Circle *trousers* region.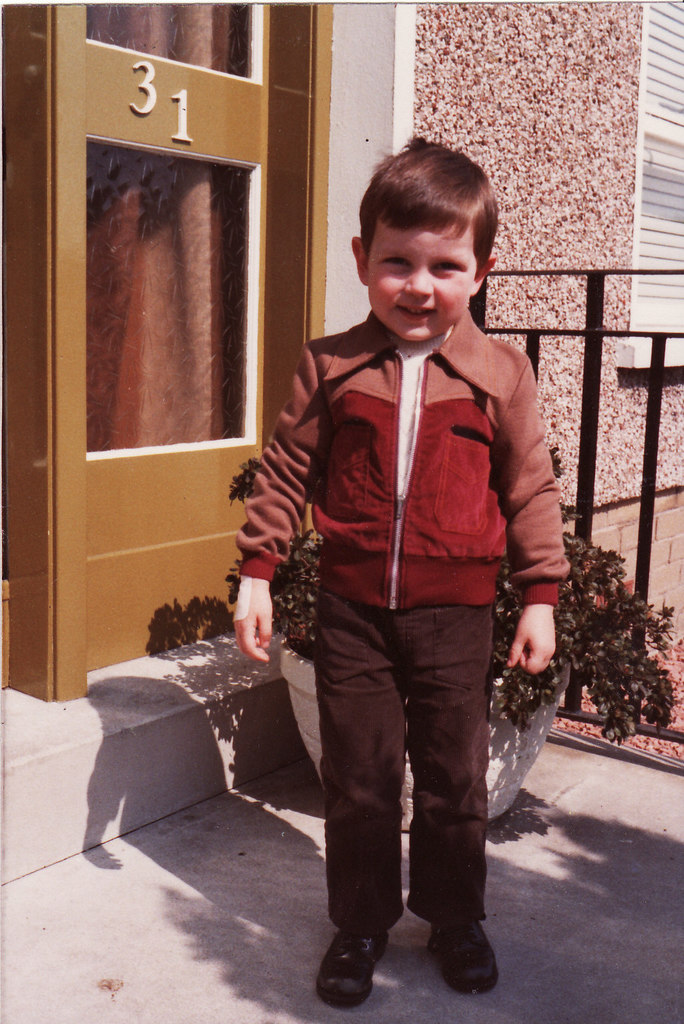
Region: box=[308, 580, 507, 976].
